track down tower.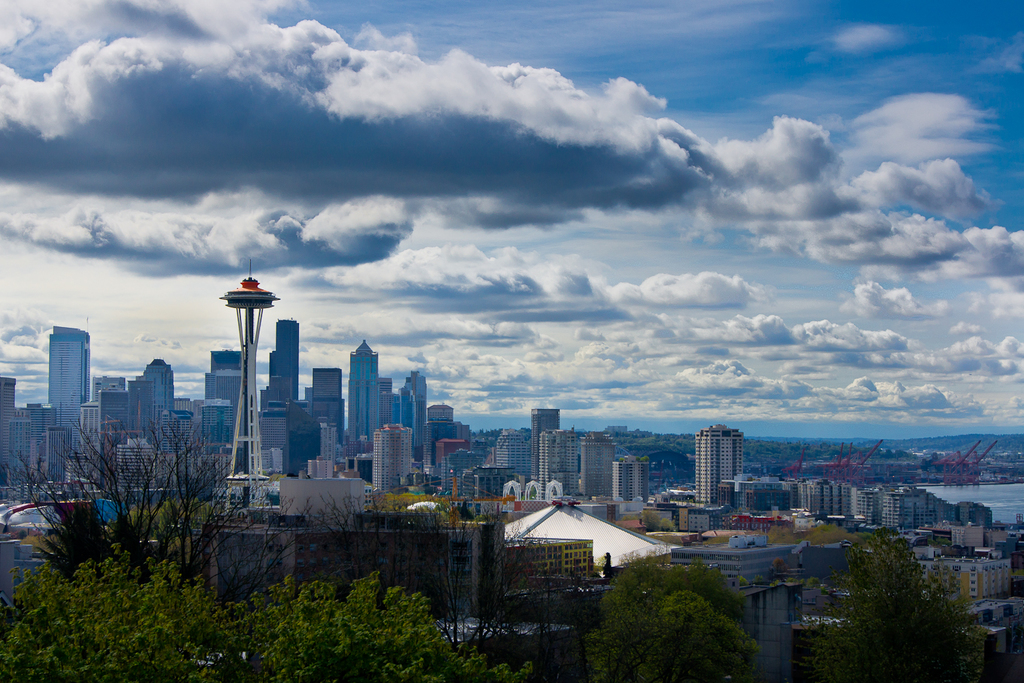
Tracked to <region>378, 426, 414, 494</region>.
